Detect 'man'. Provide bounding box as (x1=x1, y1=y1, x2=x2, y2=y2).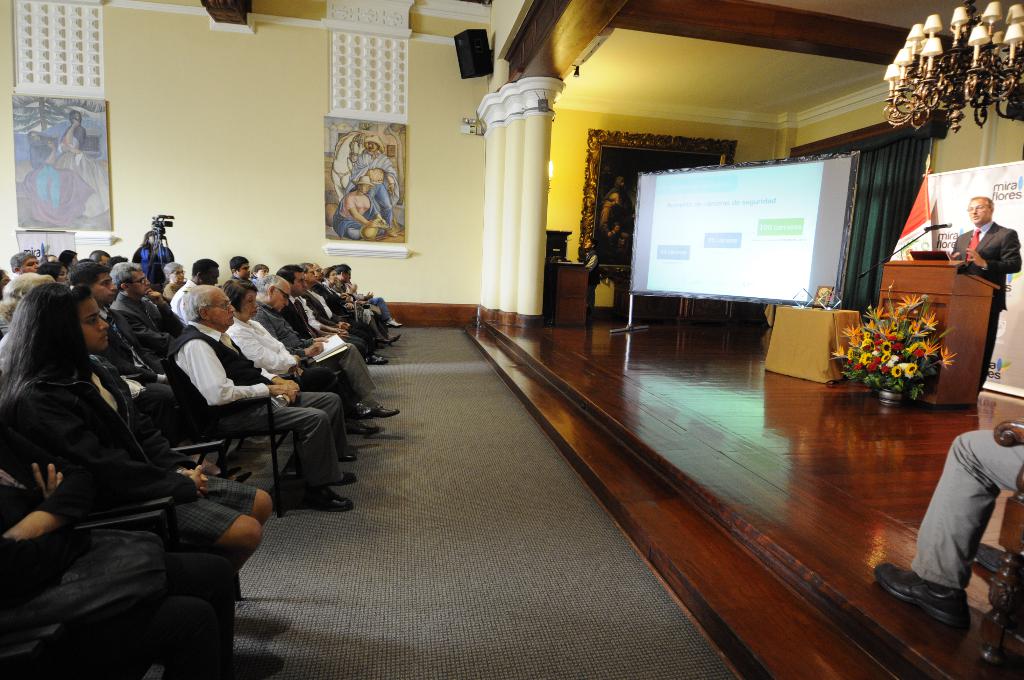
(x1=601, y1=176, x2=634, y2=215).
